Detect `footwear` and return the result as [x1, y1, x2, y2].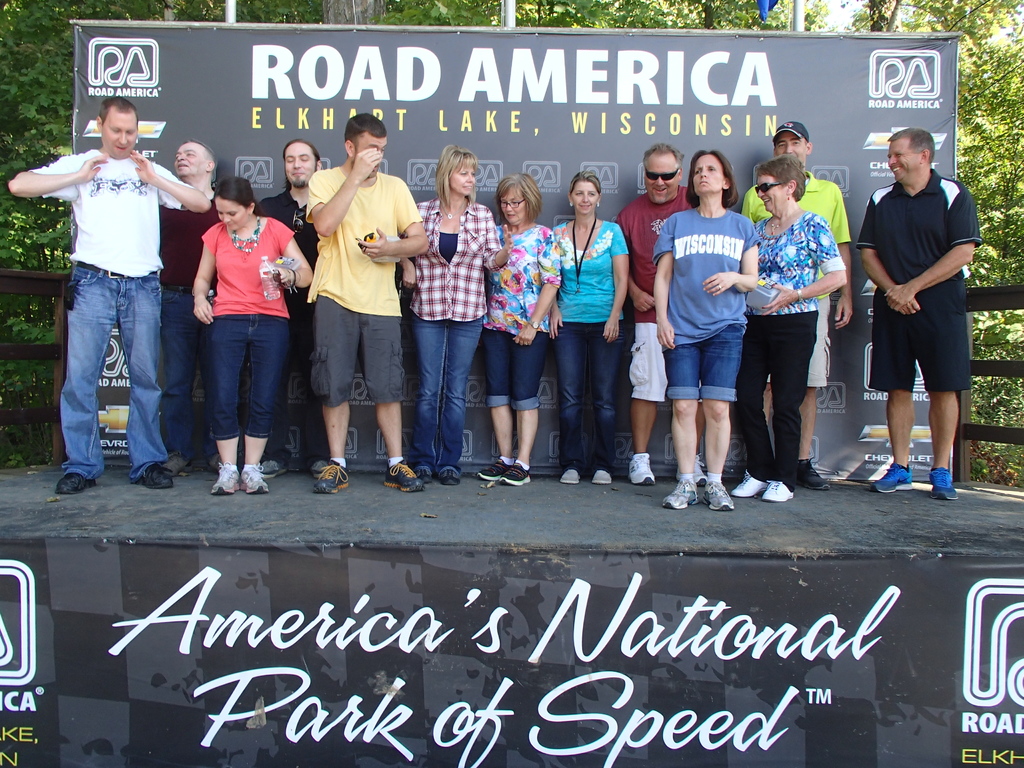
[55, 470, 97, 496].
